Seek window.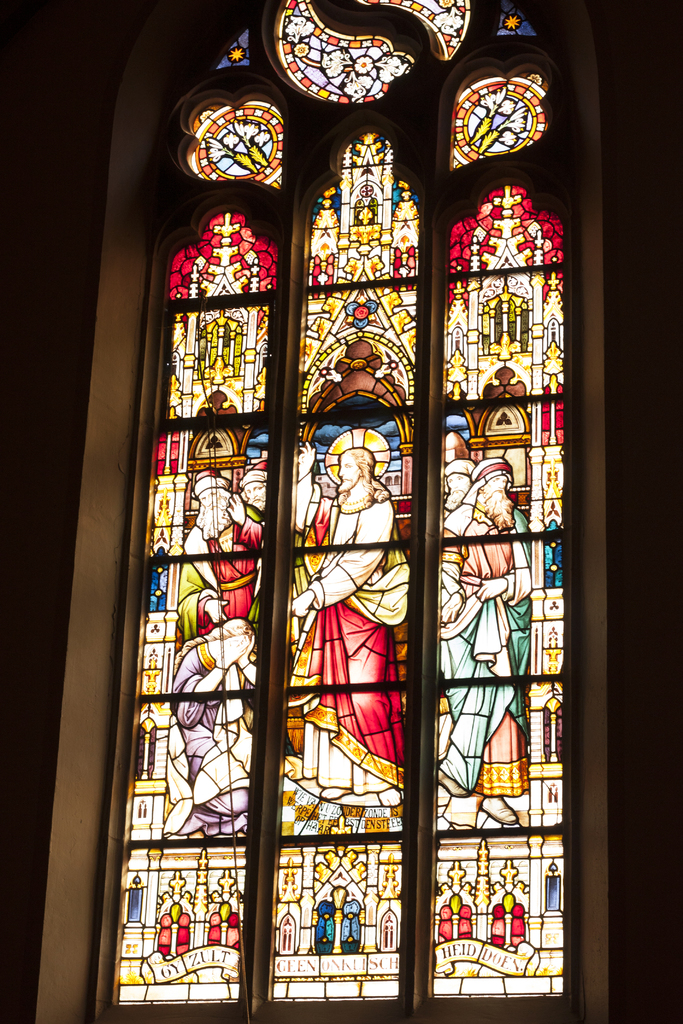
bbox=[88, 0, 589, 1023].
